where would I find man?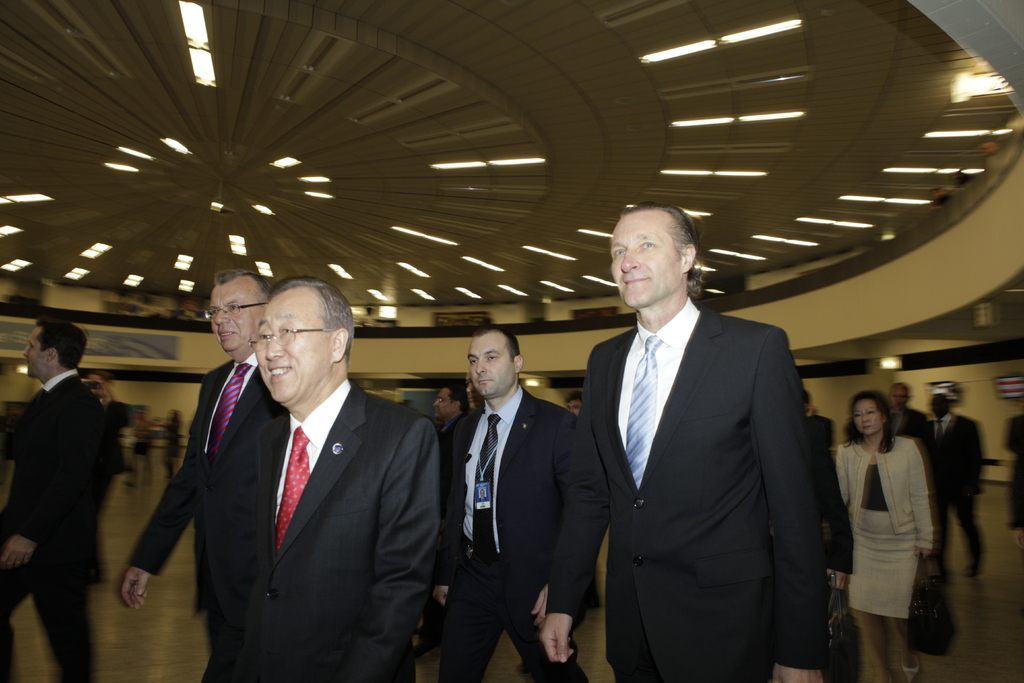
At (463,372,480,415).
